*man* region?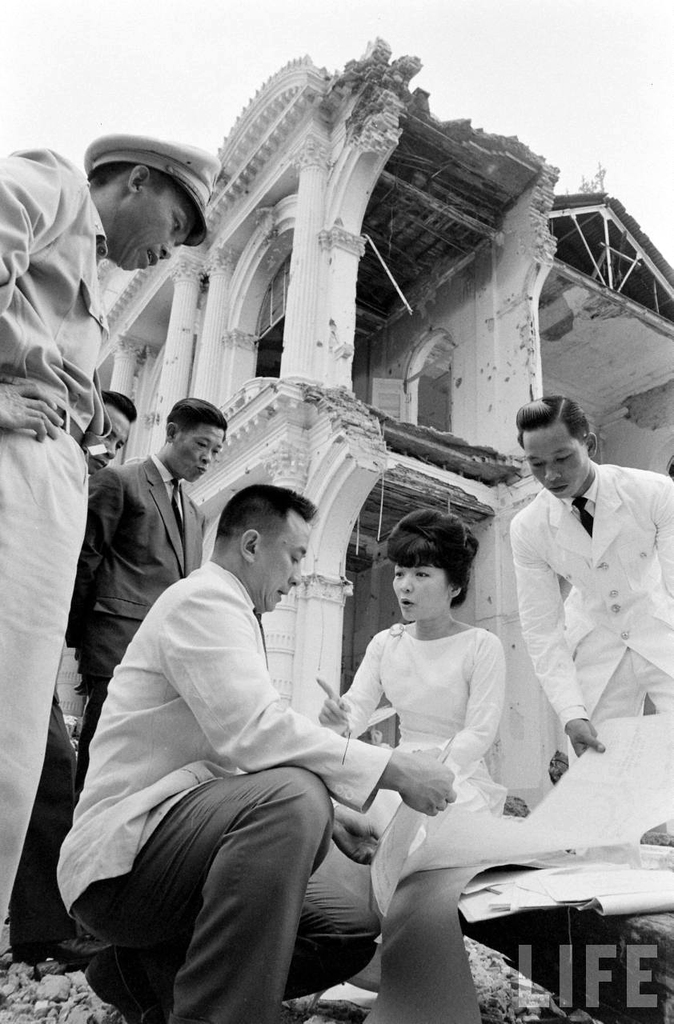
65 394 229 733
